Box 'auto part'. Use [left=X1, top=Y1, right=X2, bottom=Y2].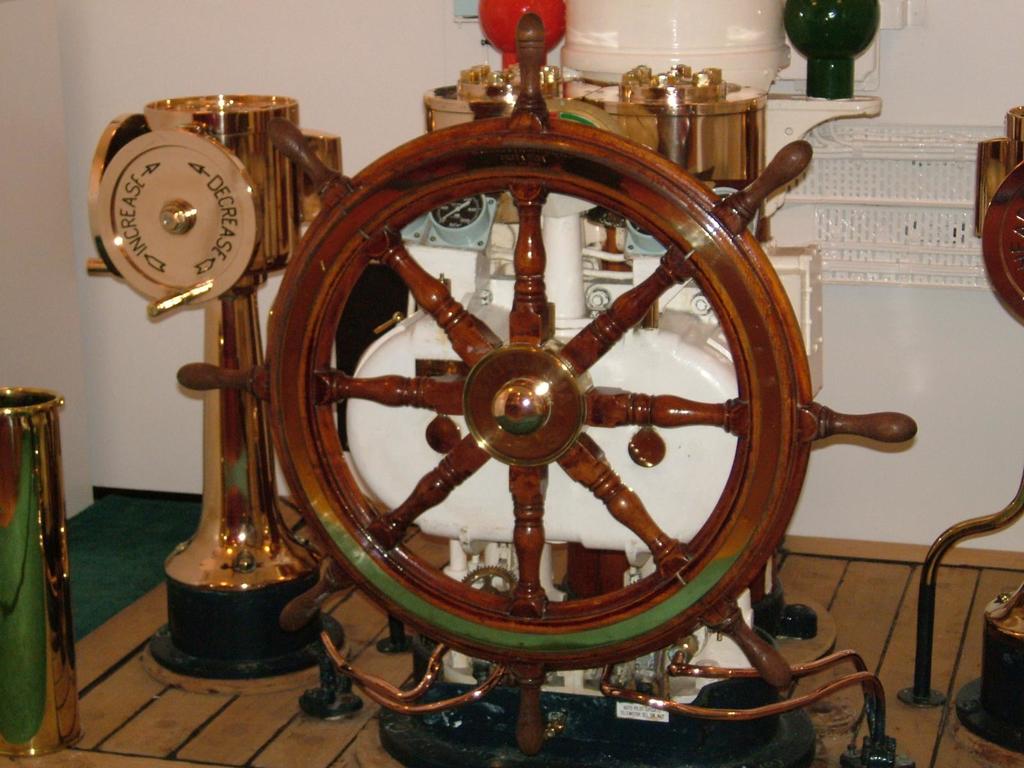
[left=75, top=87, right=362, bottom=698].
